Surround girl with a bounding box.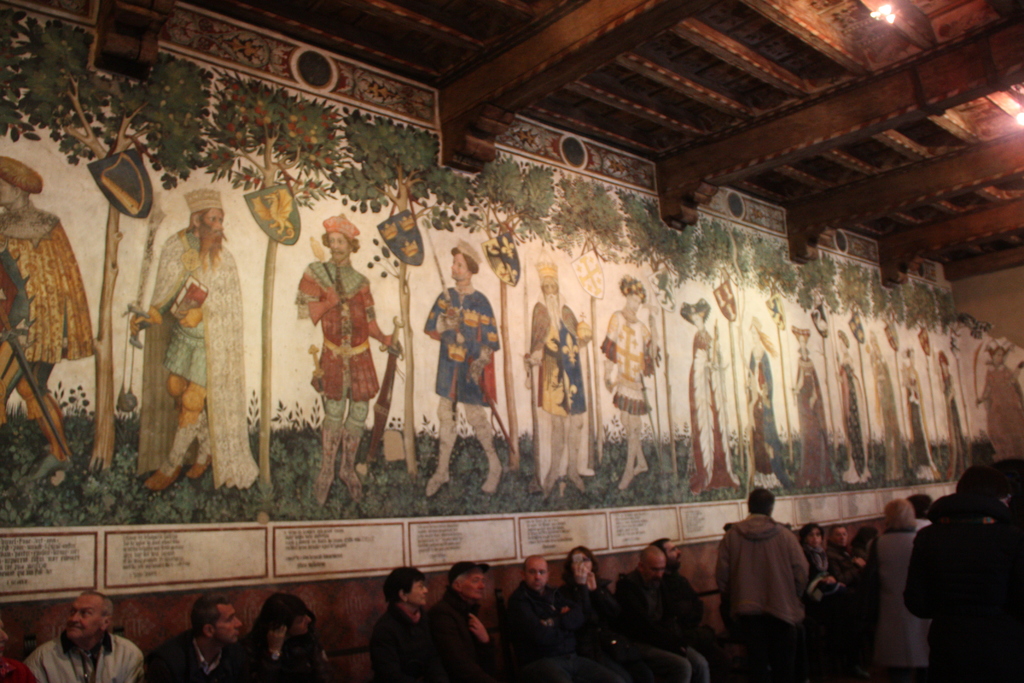
pyautogui.locateOnScreen(740, 320, 772, 489).
